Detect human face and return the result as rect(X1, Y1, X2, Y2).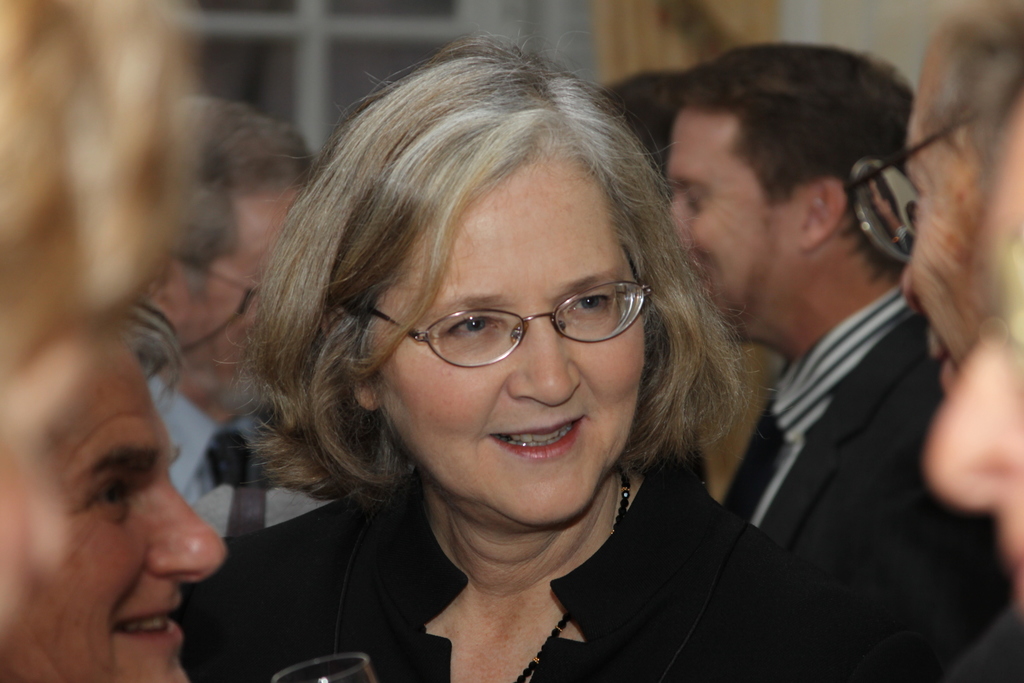
rect(0, 352, 229, 682).
